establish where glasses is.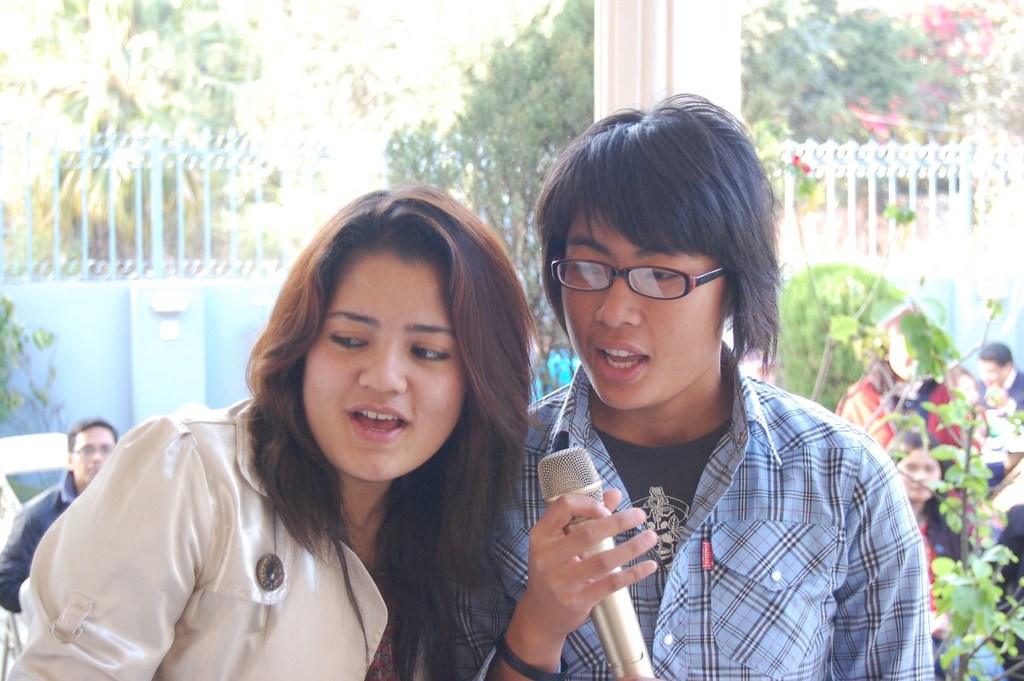
Established at [left=549, top=256, right=726, bottom=304].
